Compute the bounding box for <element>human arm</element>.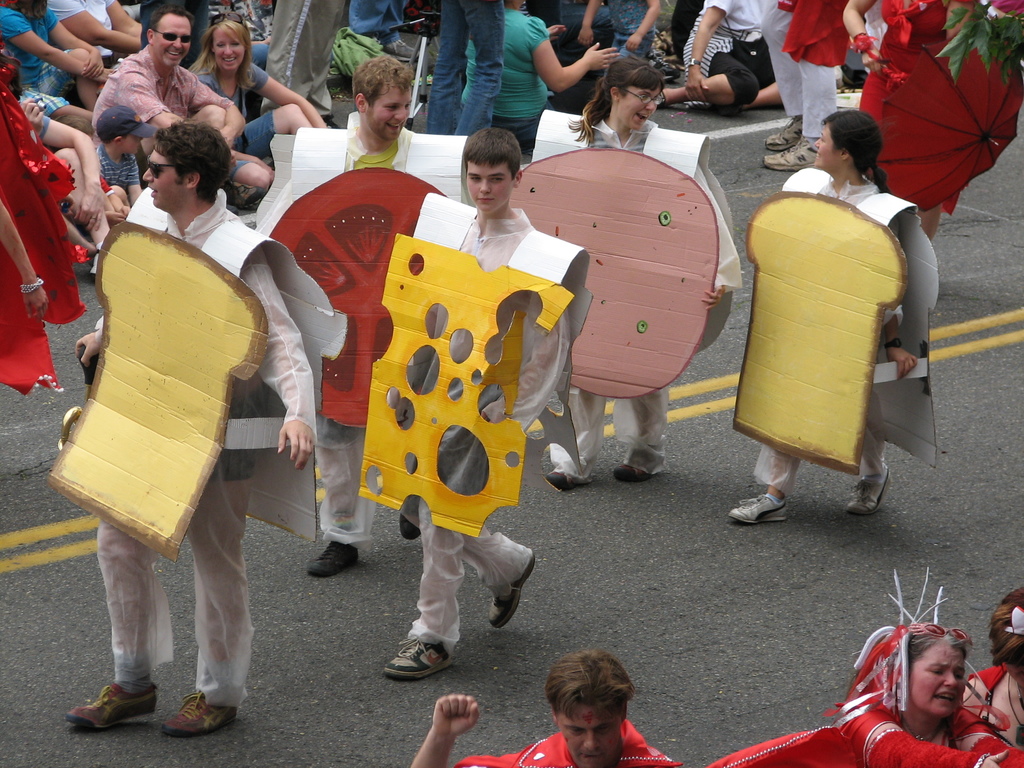
<region>410, 691, 483, 767</region>.
